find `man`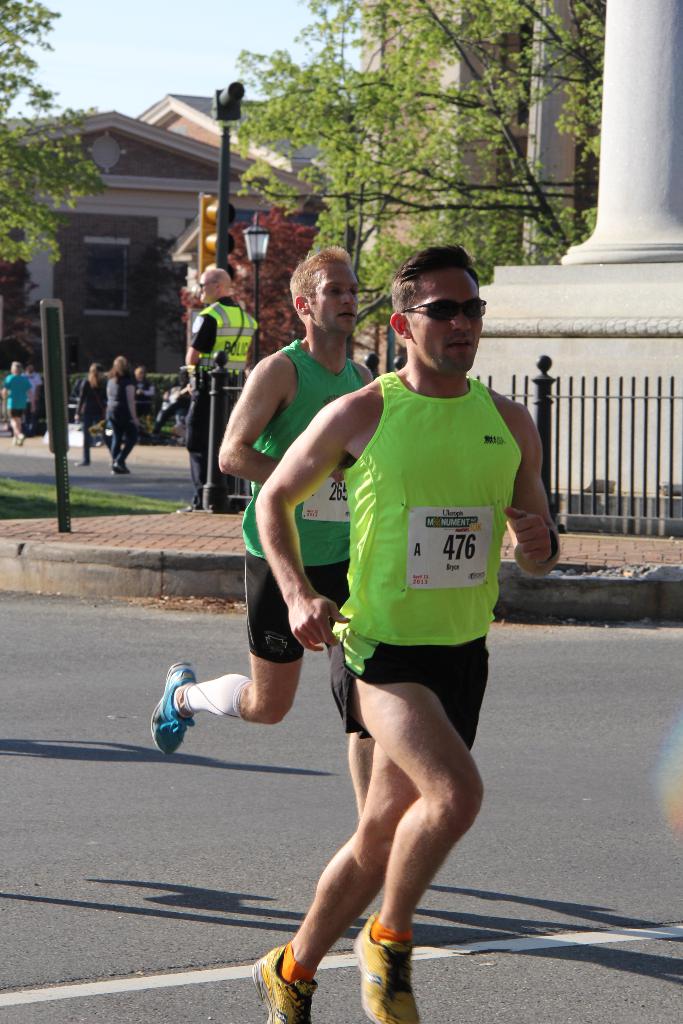
pyautogui.locateOnScreen(145, 243, 365, 818)
